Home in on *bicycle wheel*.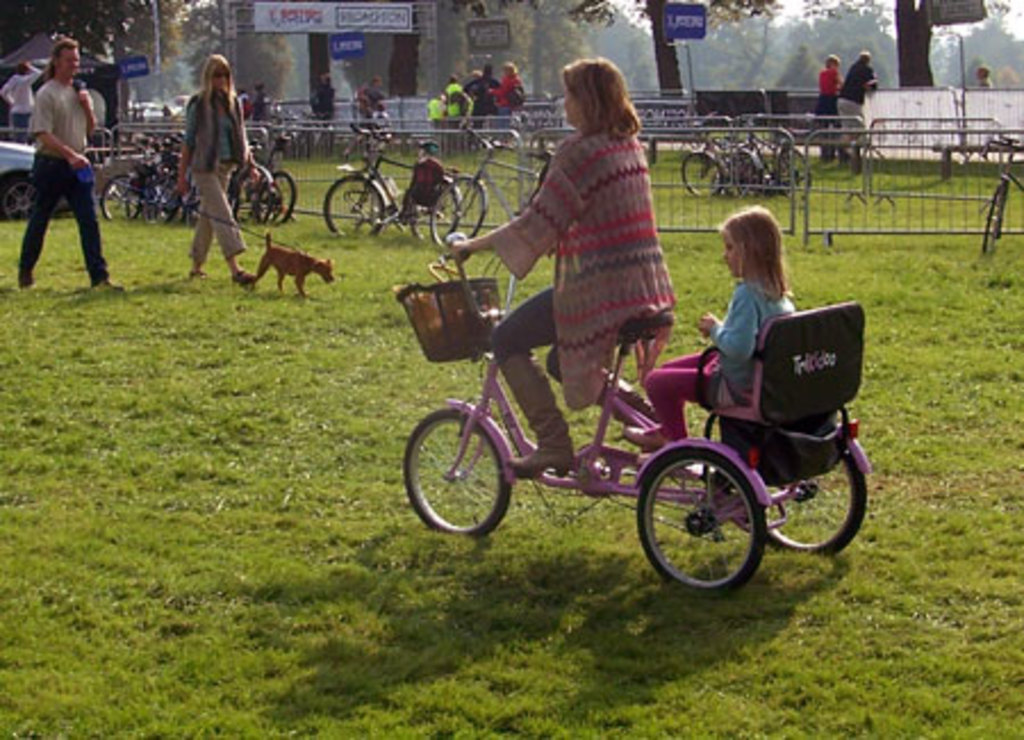
Homed in at detection(751, 433, 872, 558).
